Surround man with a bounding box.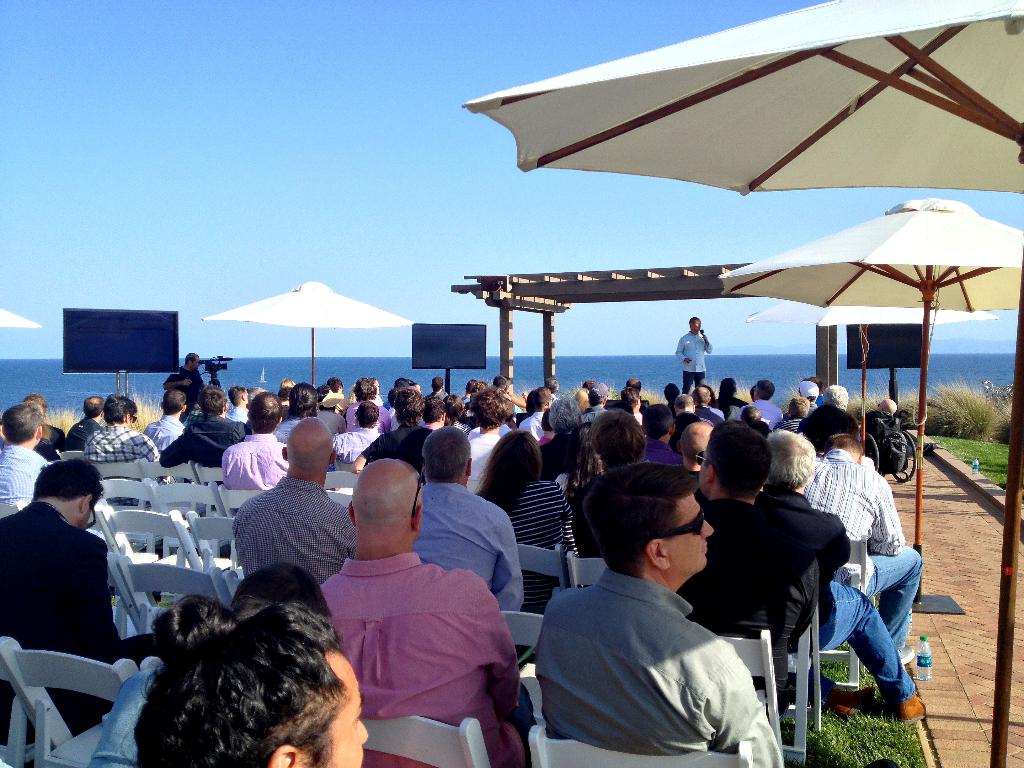
534,463,781,767.
